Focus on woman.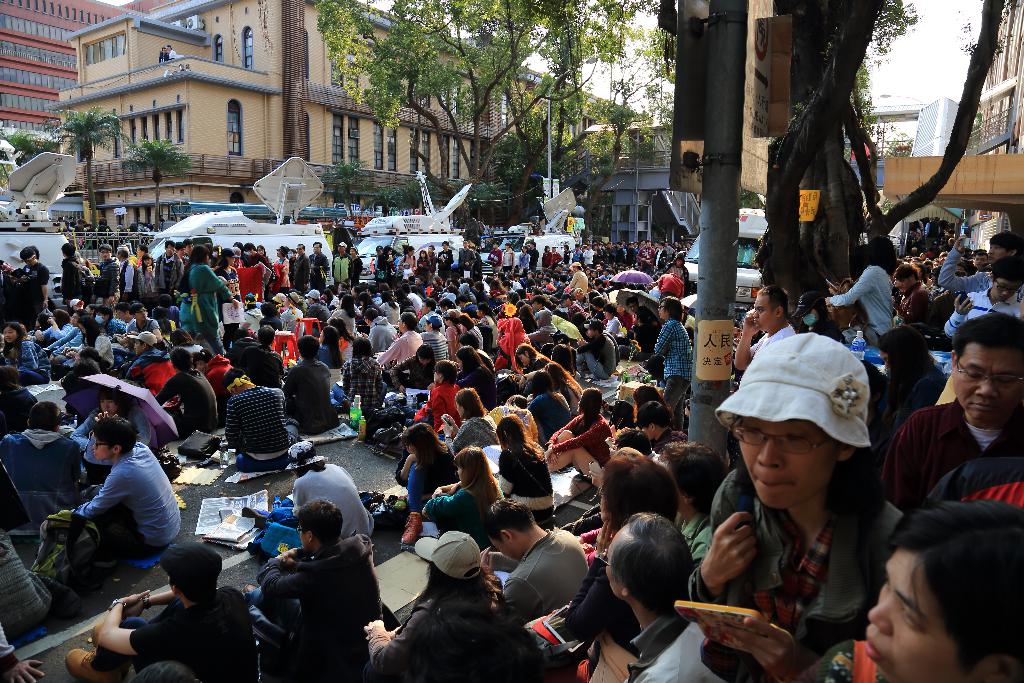
Focused at x1=388 y1=343 x2=438 y2=393.
